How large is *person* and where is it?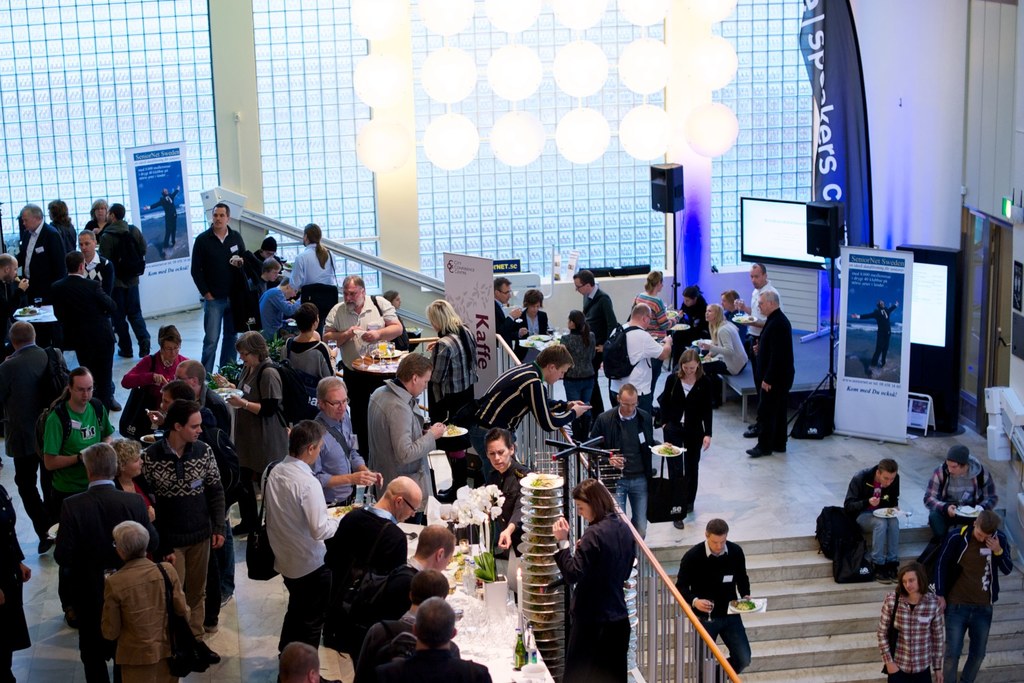
Bounding box: pyautogui.locateOnScreen(362, 352, 451, 523).
